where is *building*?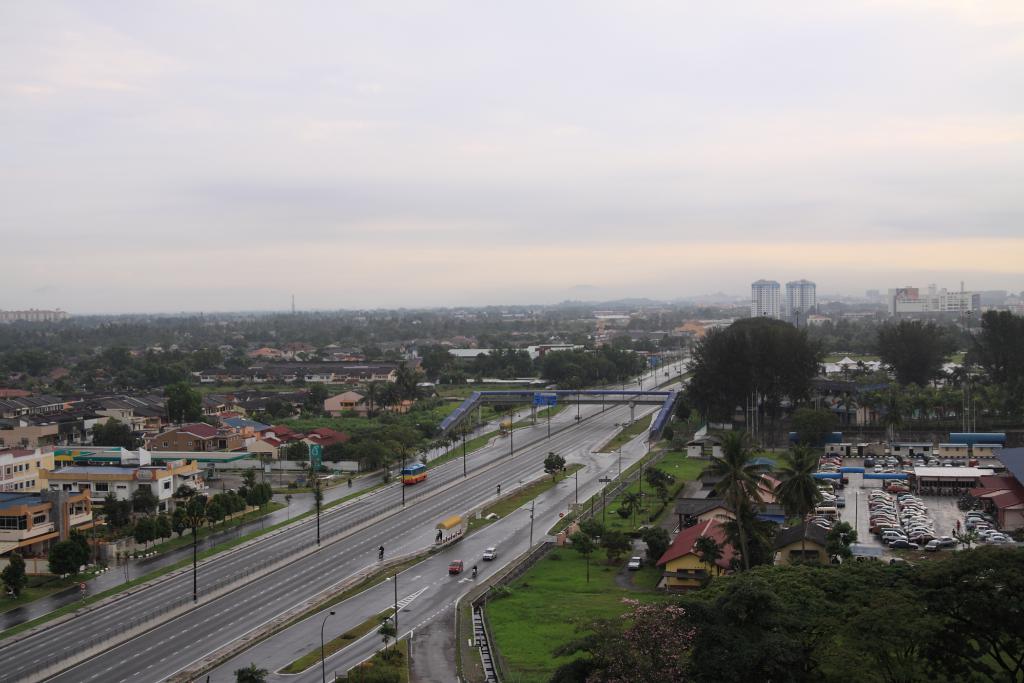
select_region(784, 280, 821, 319).
